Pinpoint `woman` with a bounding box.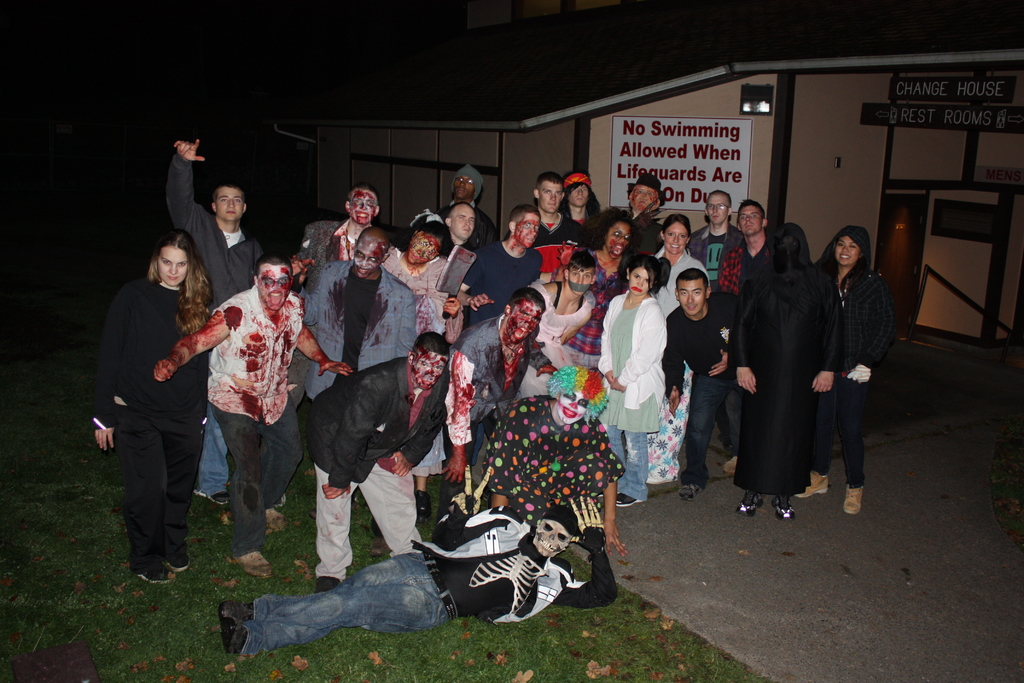
crop(726, 219, 838, 506).
